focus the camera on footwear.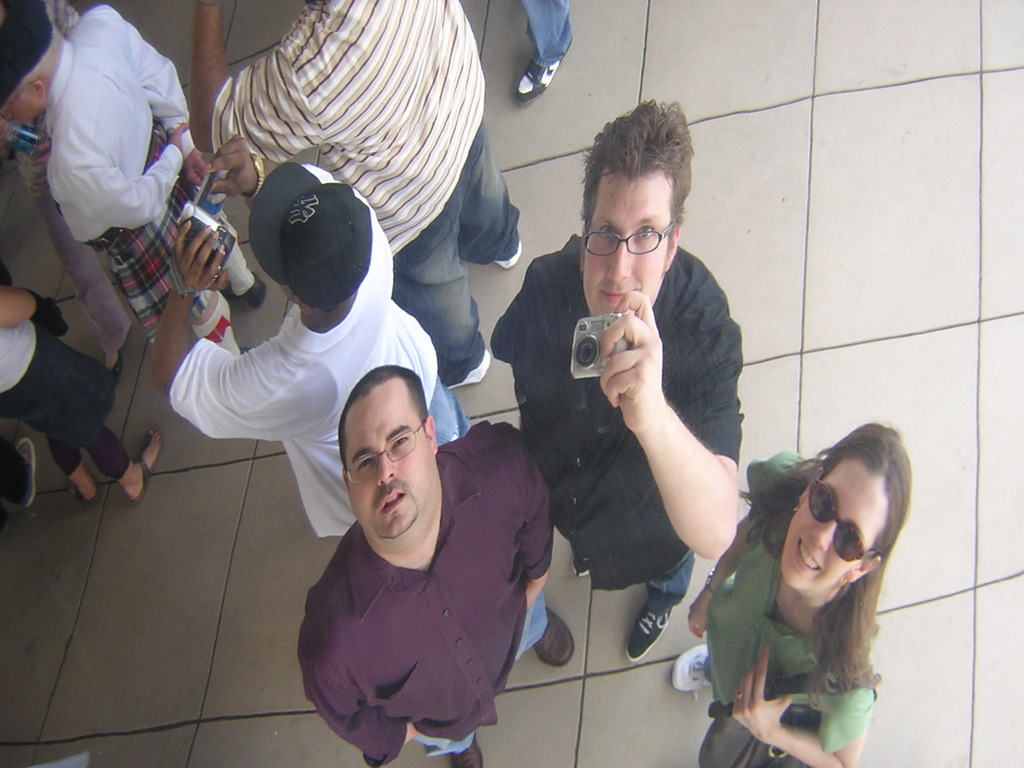
Focus region: x1=117 y1=430 x2=158 y2=506.
